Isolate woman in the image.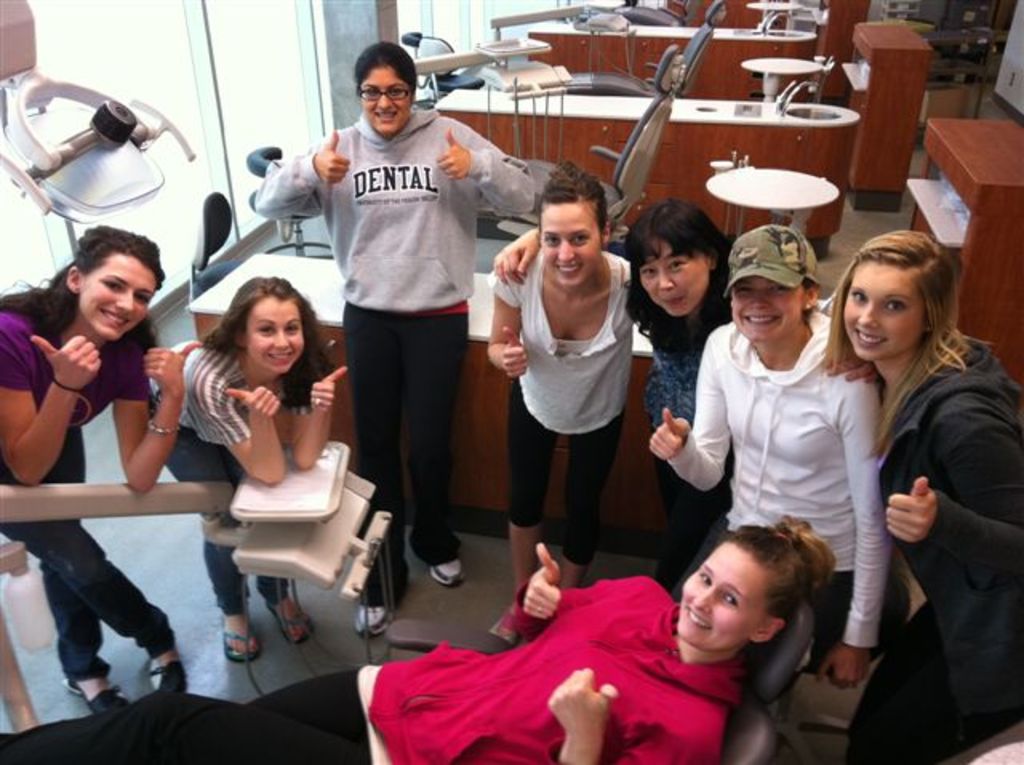
Isolated region: bbox=(242, 40, 542, 640).
